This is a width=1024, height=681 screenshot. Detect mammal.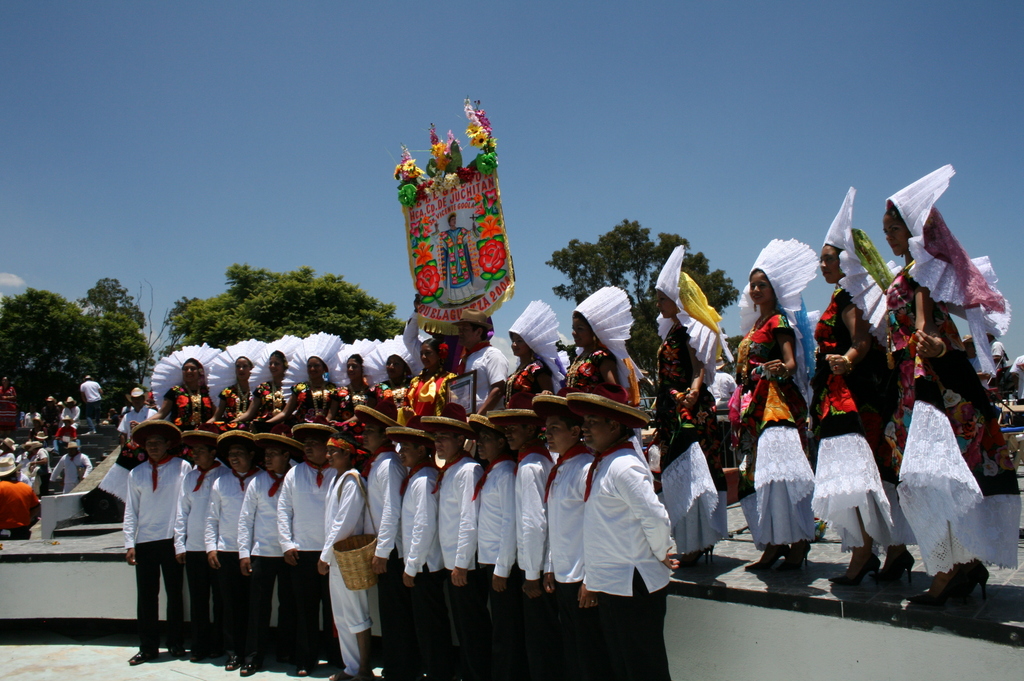
{"x1": 118, "y1": 383, "x2": 159, "y2": 442}.
